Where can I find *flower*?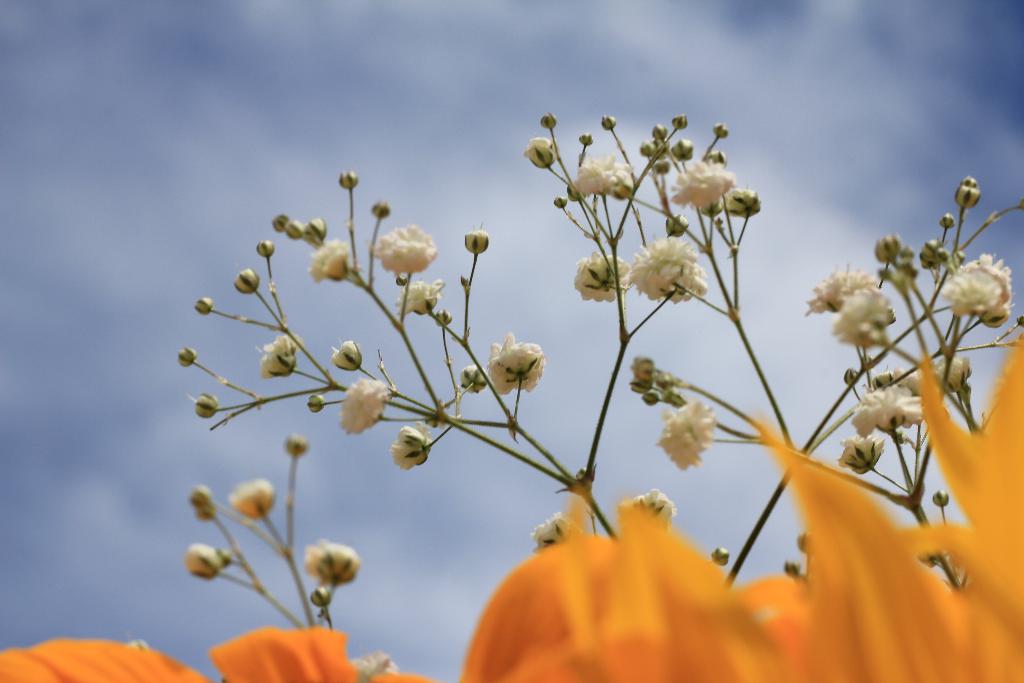
You can find it at detection(673, 165, 736, 213).
